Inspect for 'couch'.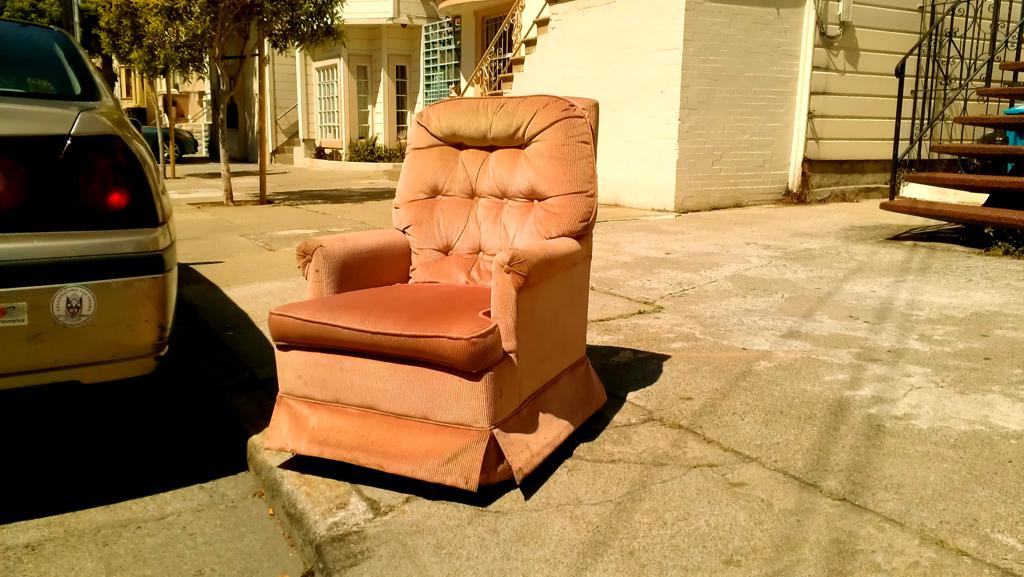
Inspection: 255 117 630 519.
